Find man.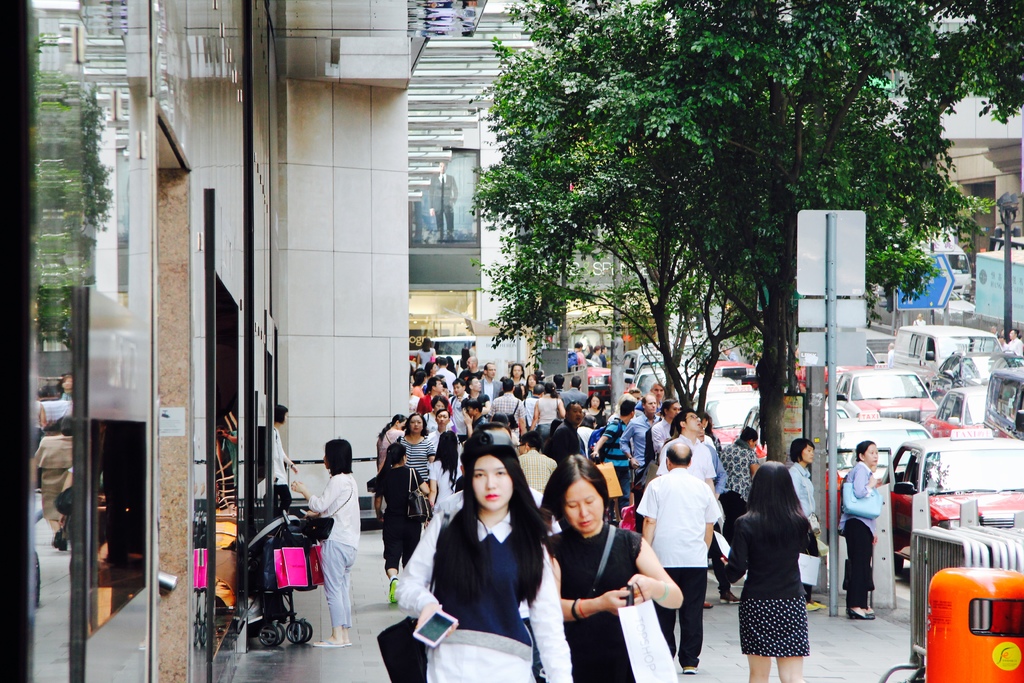
detection(998, 329, 1023, 358).
